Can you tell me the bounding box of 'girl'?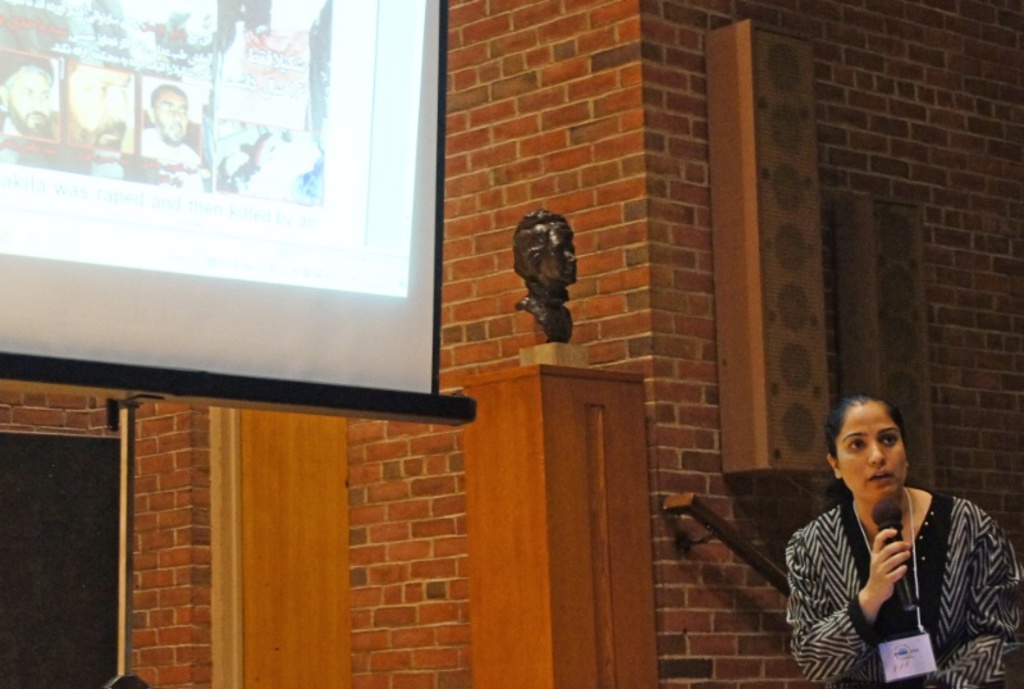
785 396 1023 688.
